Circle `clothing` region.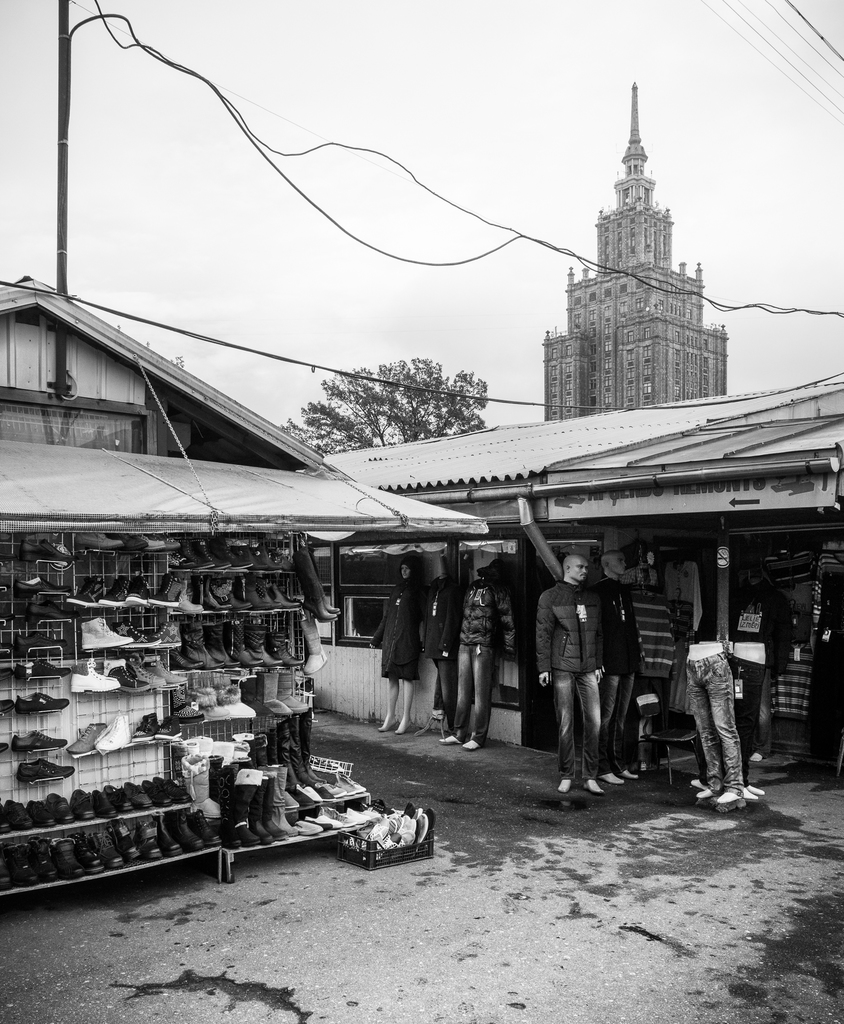
Region: bbox(592, 572, 642, 774).
